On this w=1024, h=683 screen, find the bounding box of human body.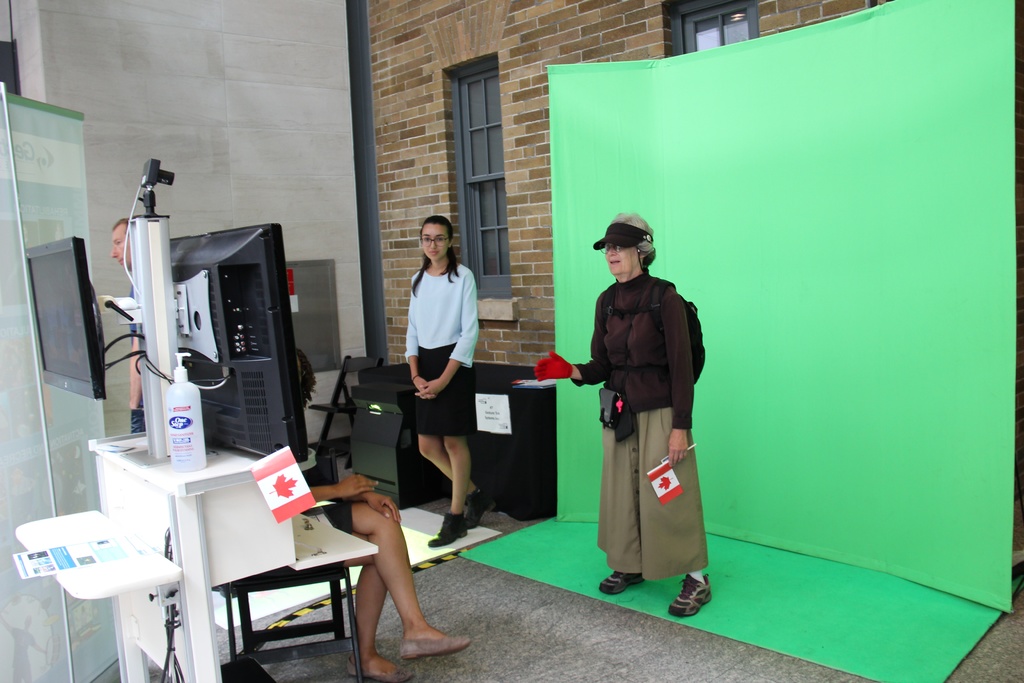
Bounding box: BBox(535, 204, 720, 625).
